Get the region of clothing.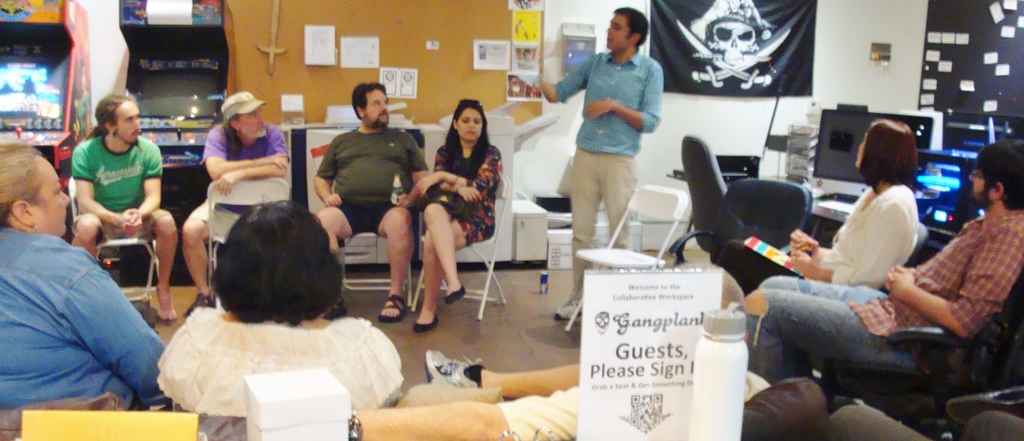
{"x1": 315, "y1": 125, "x2": 433, "y2": 232}.
